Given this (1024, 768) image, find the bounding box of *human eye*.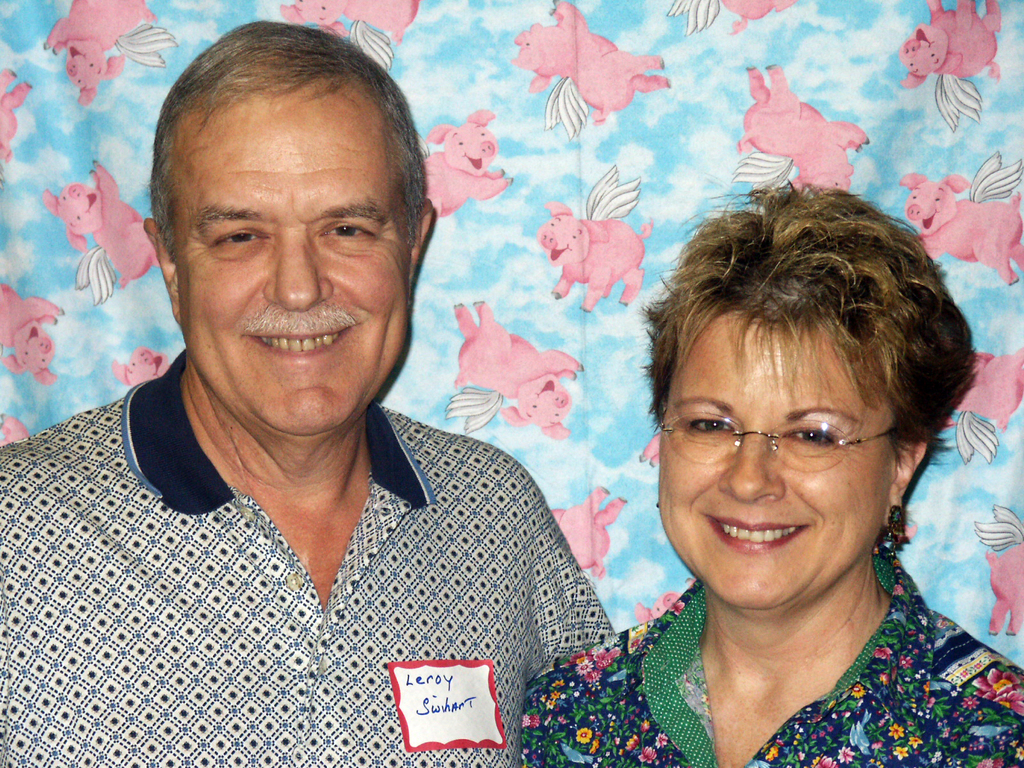
bbox=[684, 414, 739, 435].
